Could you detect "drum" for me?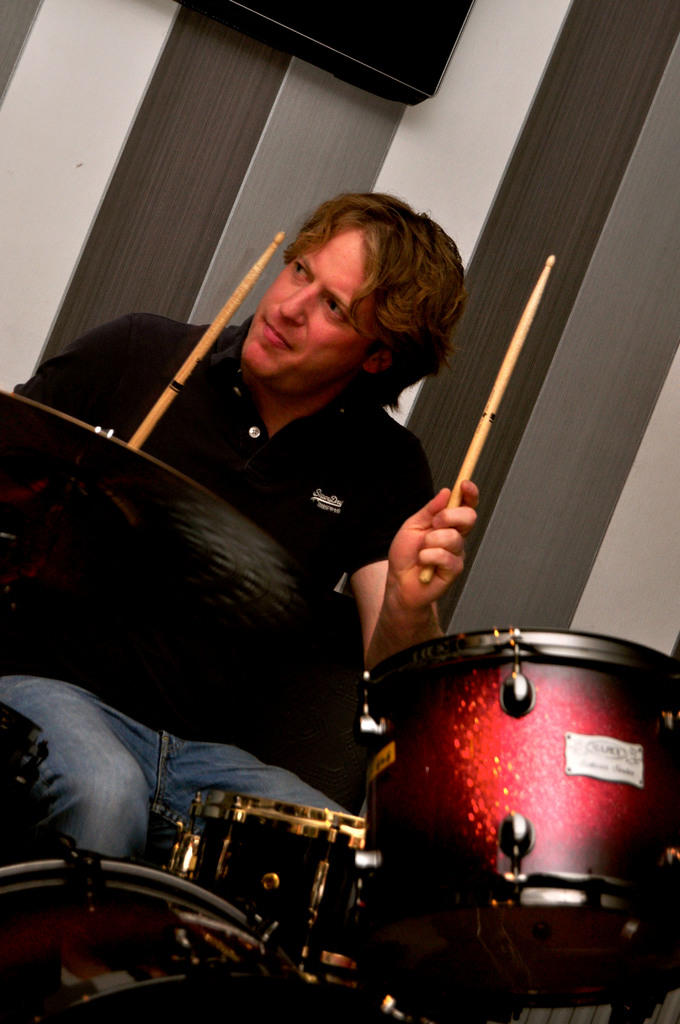
Detection result: left=321, top=563, right=679, bottom=966.
